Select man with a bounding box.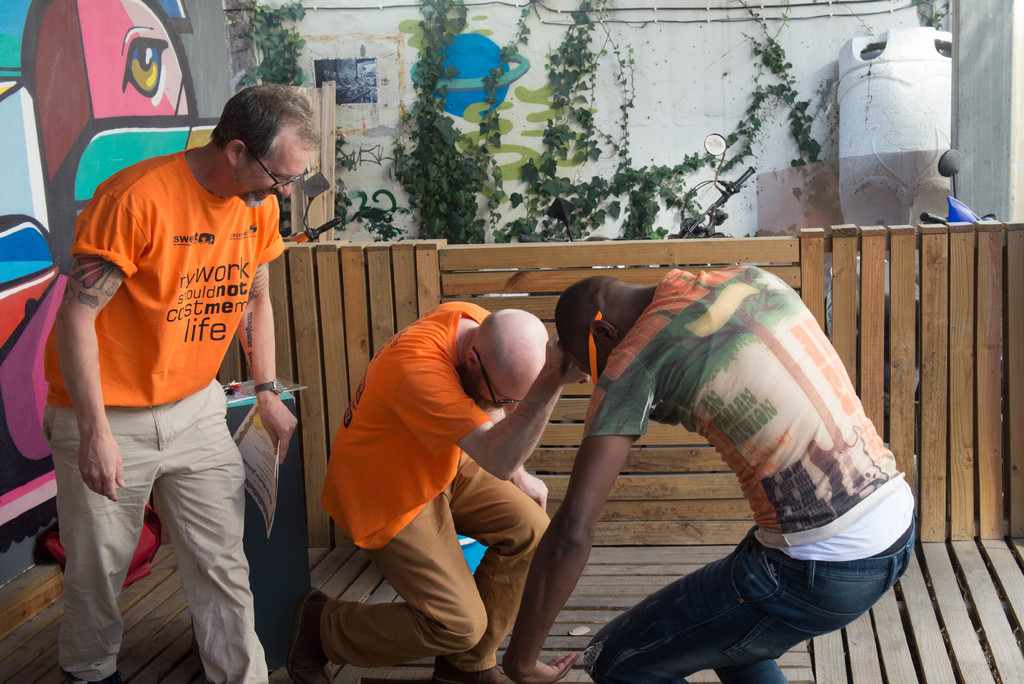
locate(286, 302, 594, 683).
